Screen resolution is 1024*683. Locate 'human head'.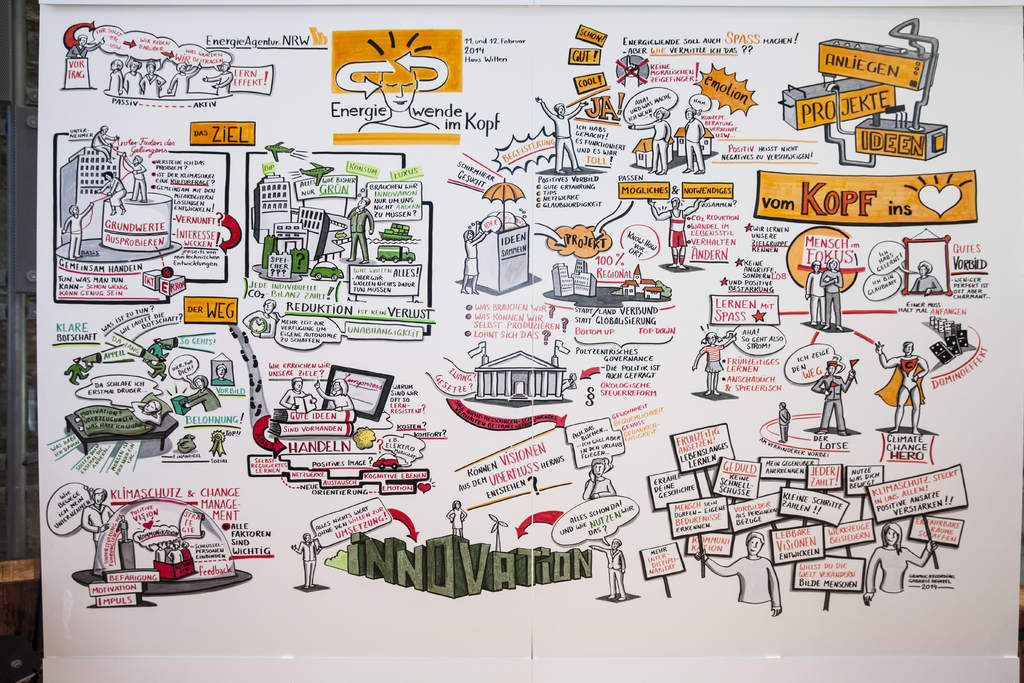
<region>743, 534, 765, 556</region>.
